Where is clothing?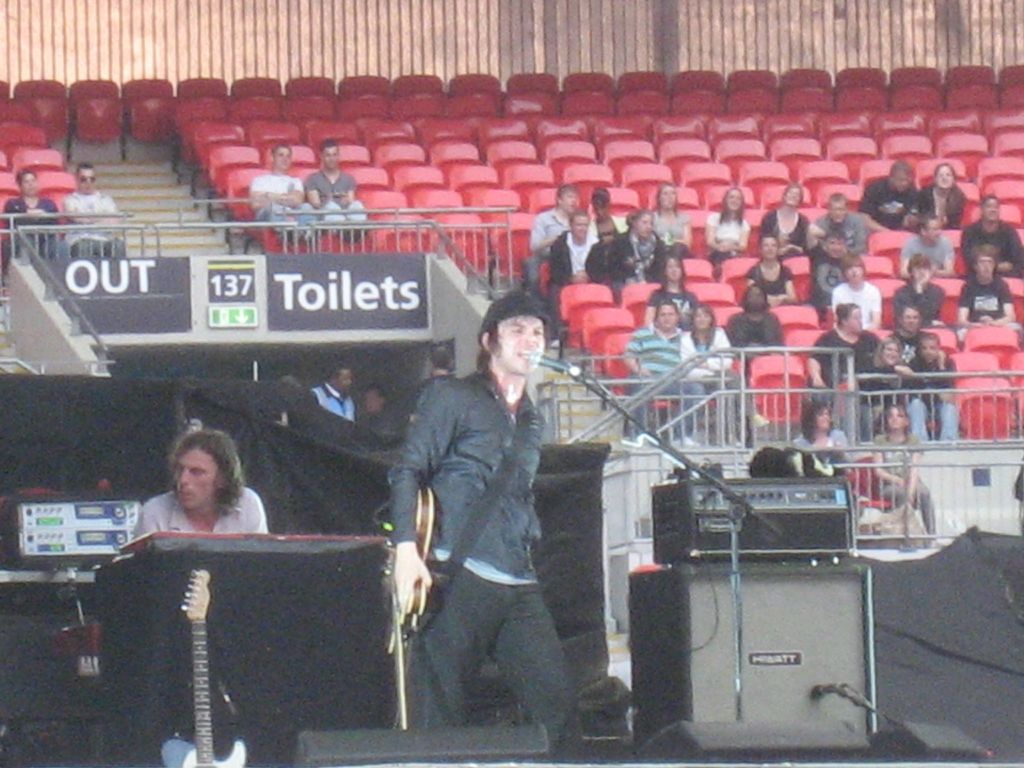
[907,356,957,454].
